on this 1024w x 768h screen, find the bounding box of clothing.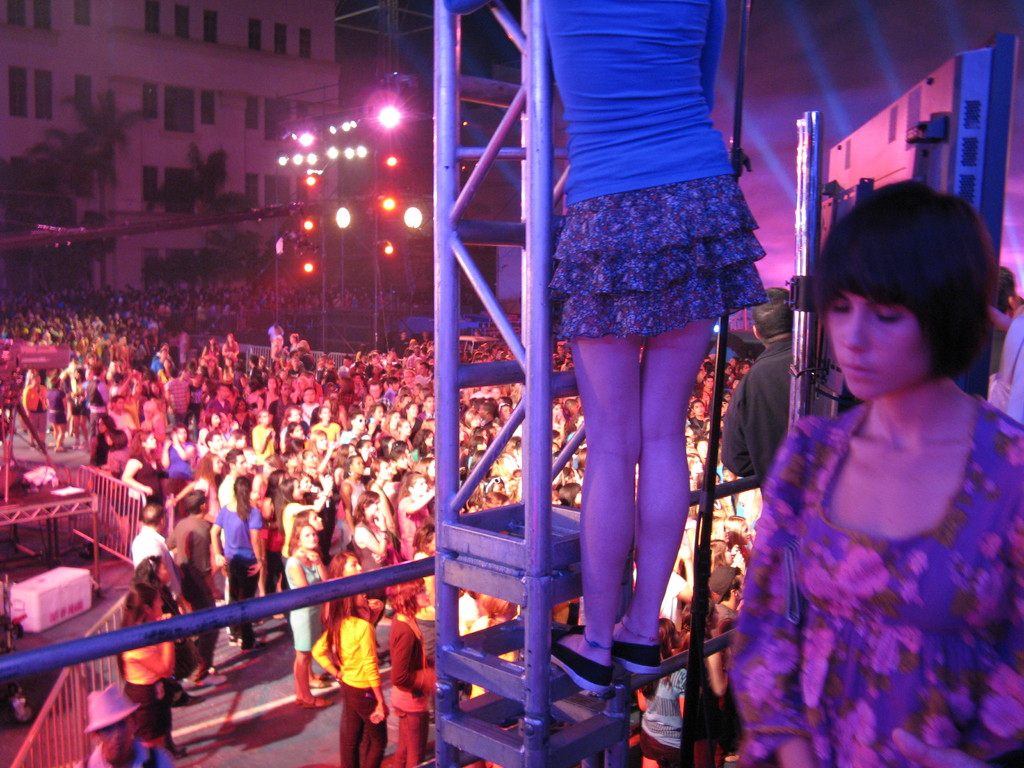
Bounding box: (165, 511, 218, 673).
